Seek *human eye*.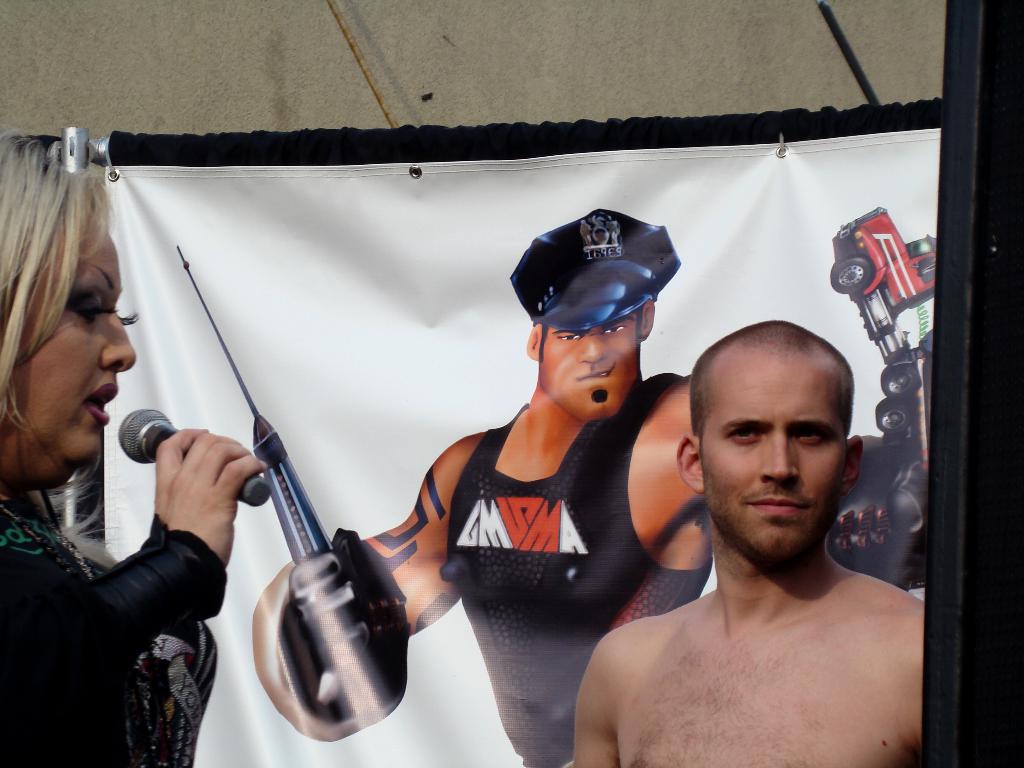
(x1=722, y1=423, x2=763, y2=450).
